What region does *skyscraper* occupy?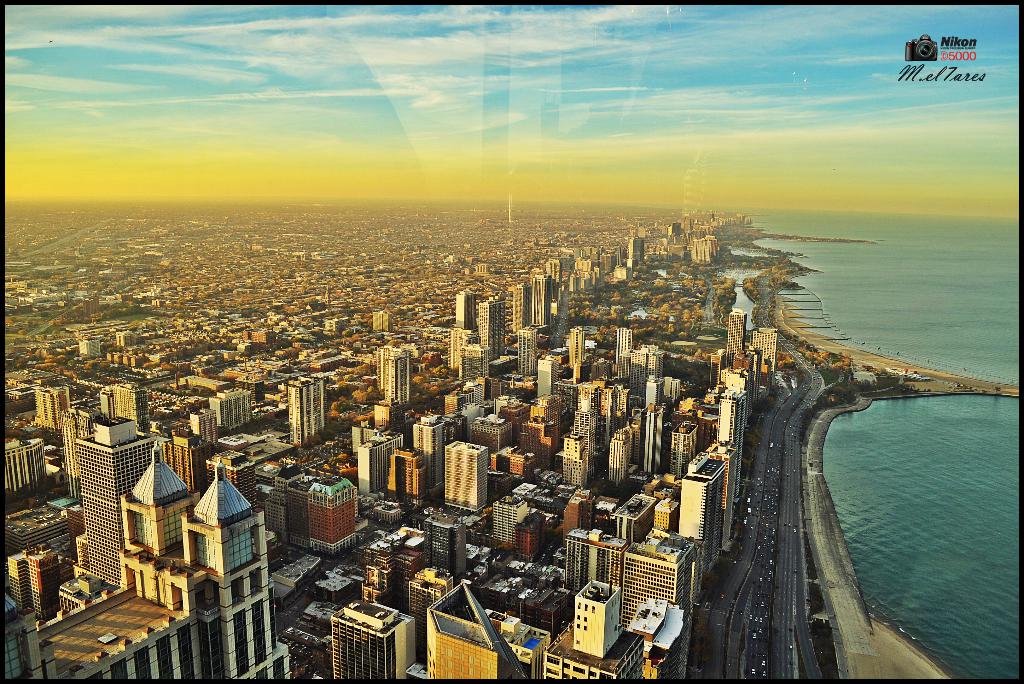
{"left": 6, "top": 540, "right": 29, "bottom": 609}.
